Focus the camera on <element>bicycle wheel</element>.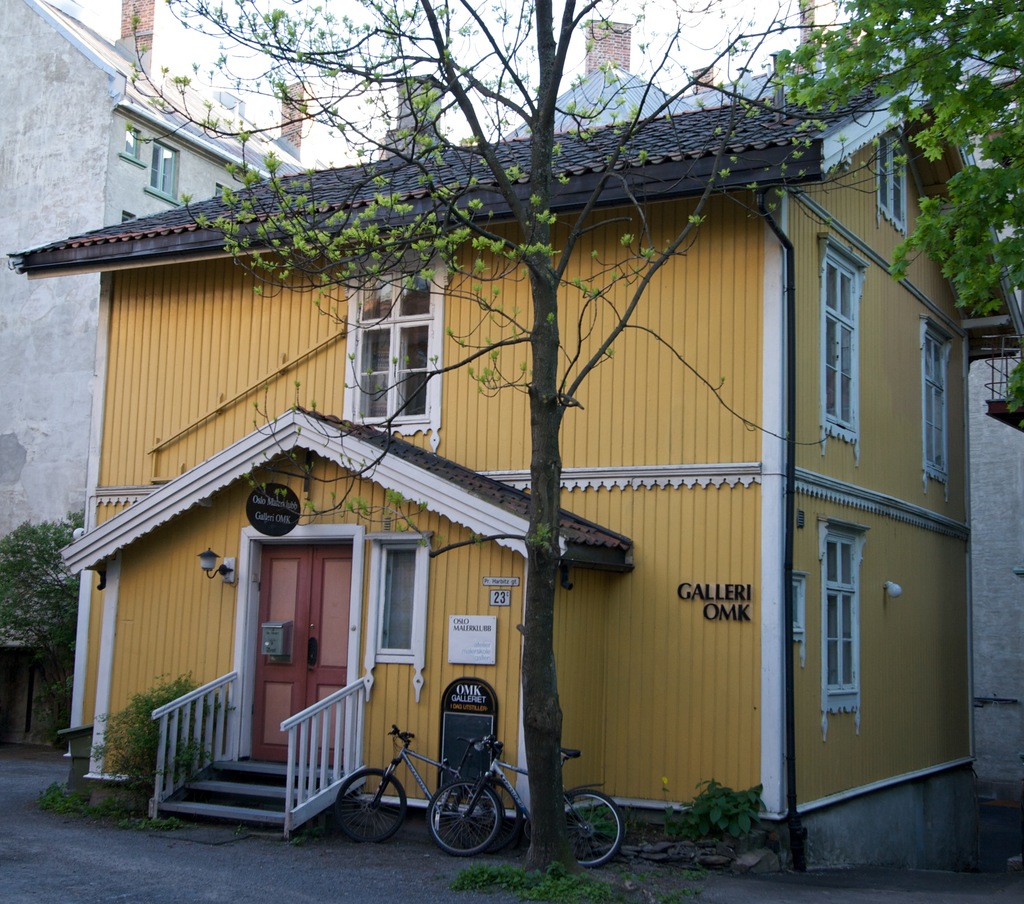
Focus region: bbox=(335, 768, 408, 844).
